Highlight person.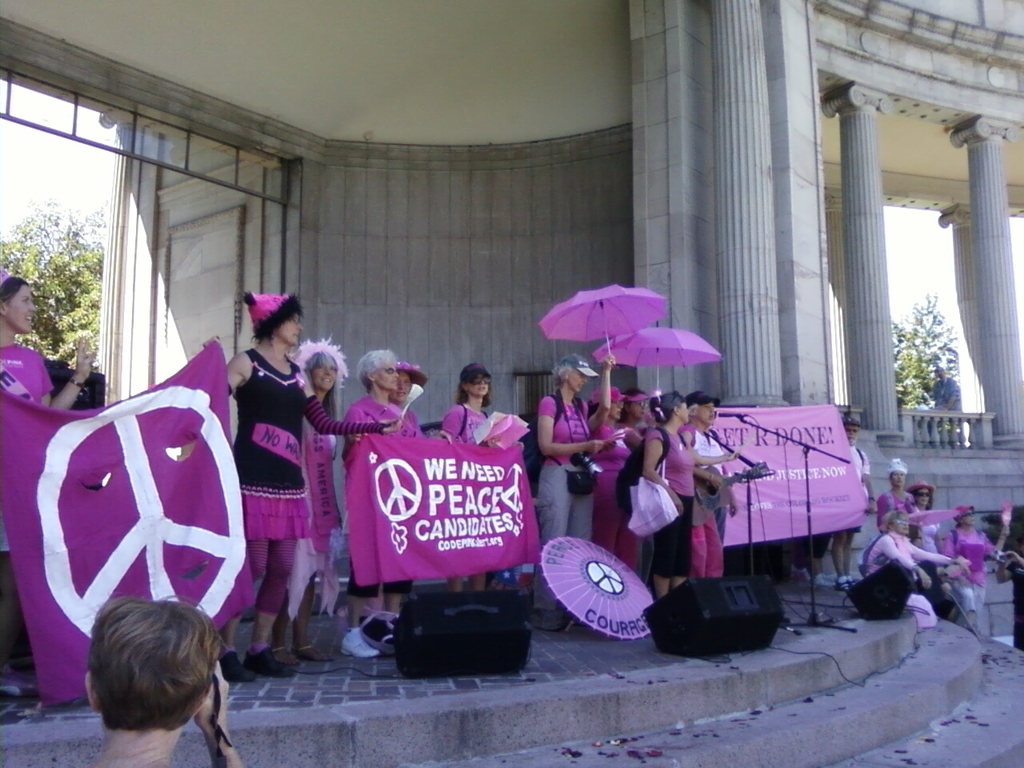
Highlighted region: box(912, 479, 952, 597).
